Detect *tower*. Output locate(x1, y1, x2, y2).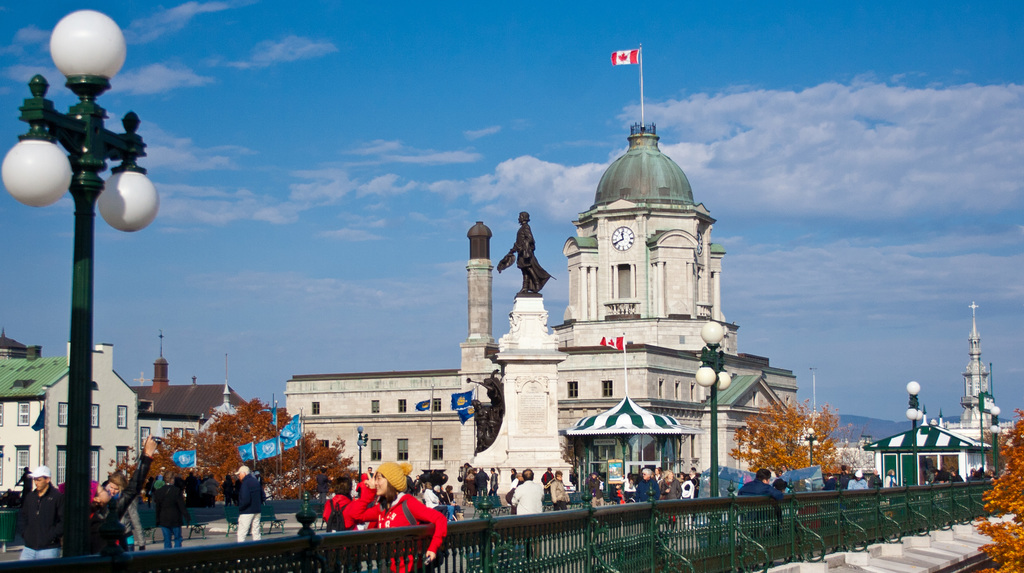
locate(149, 329, 173, 388).
